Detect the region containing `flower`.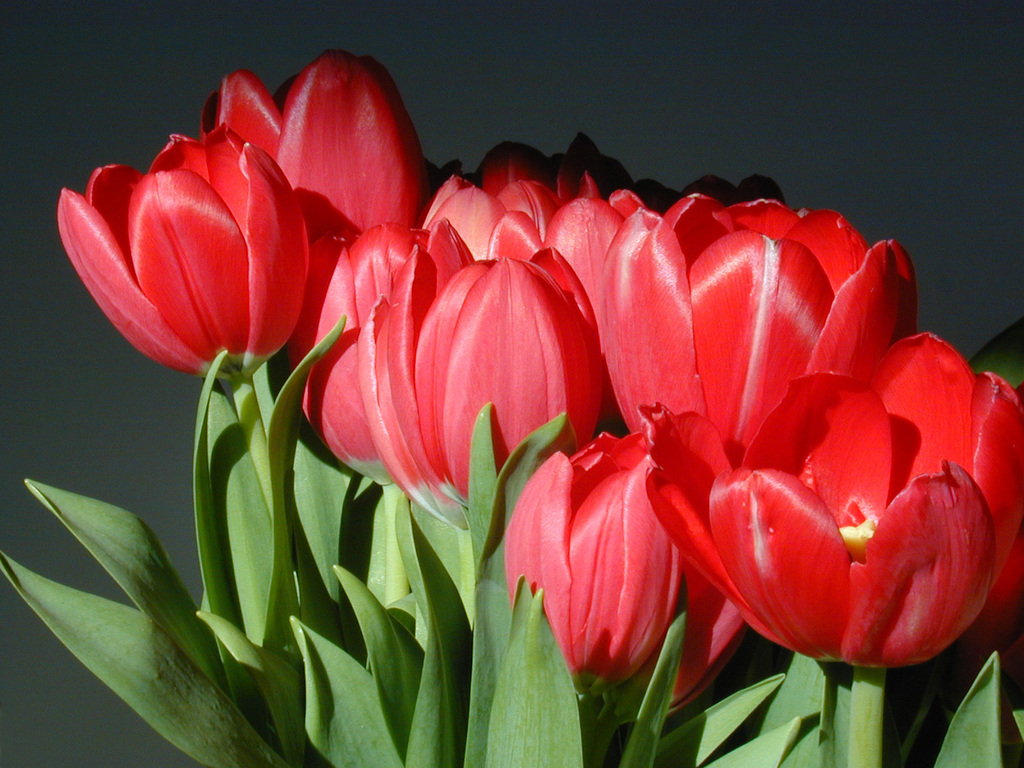
l=292, t=223, r=440, b=488.
